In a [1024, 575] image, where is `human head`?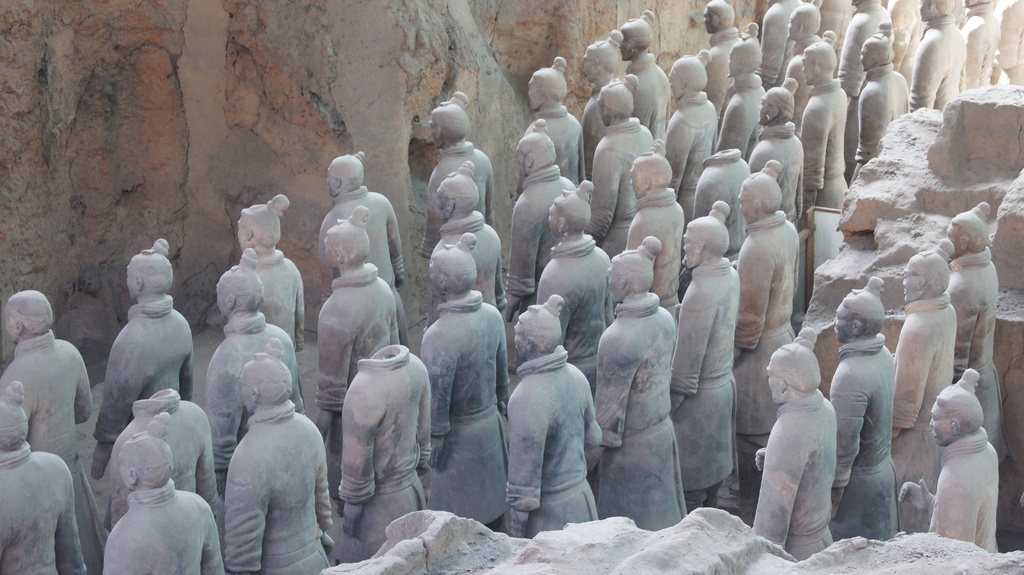
<box>3,291,60,339</box>.
